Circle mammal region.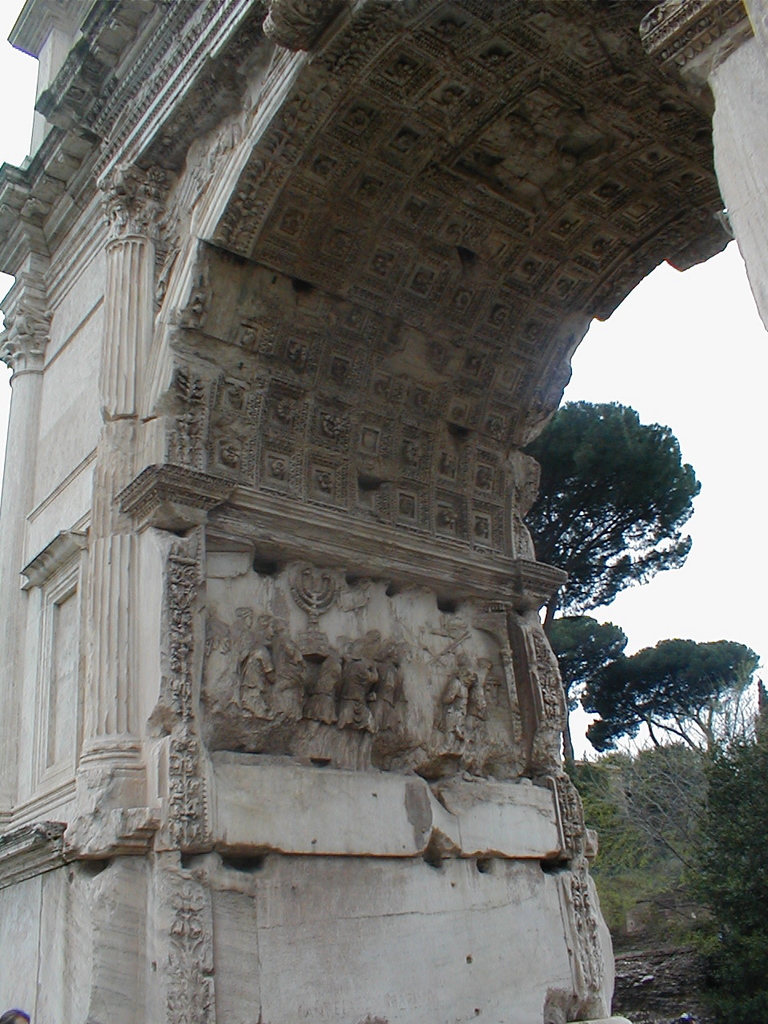
Region: pyautogui.locateOnScreen(236, 606, 255, 640).
